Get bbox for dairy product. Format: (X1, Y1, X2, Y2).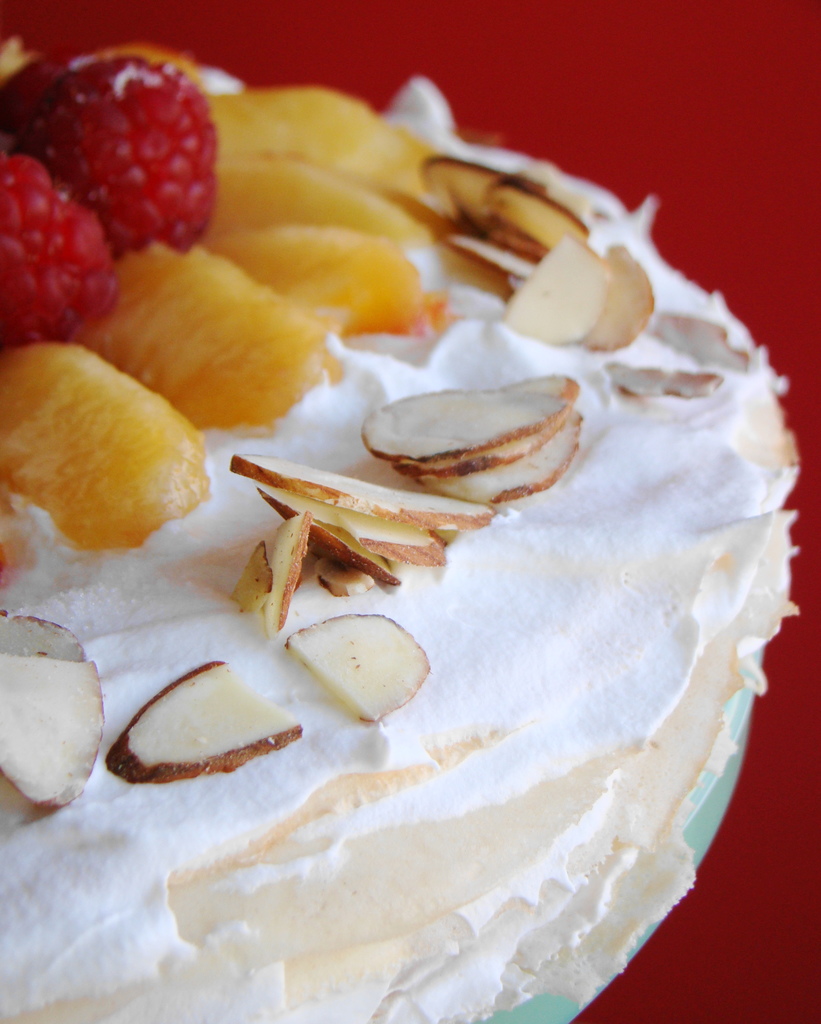
(0, 33, 820, 1023).
